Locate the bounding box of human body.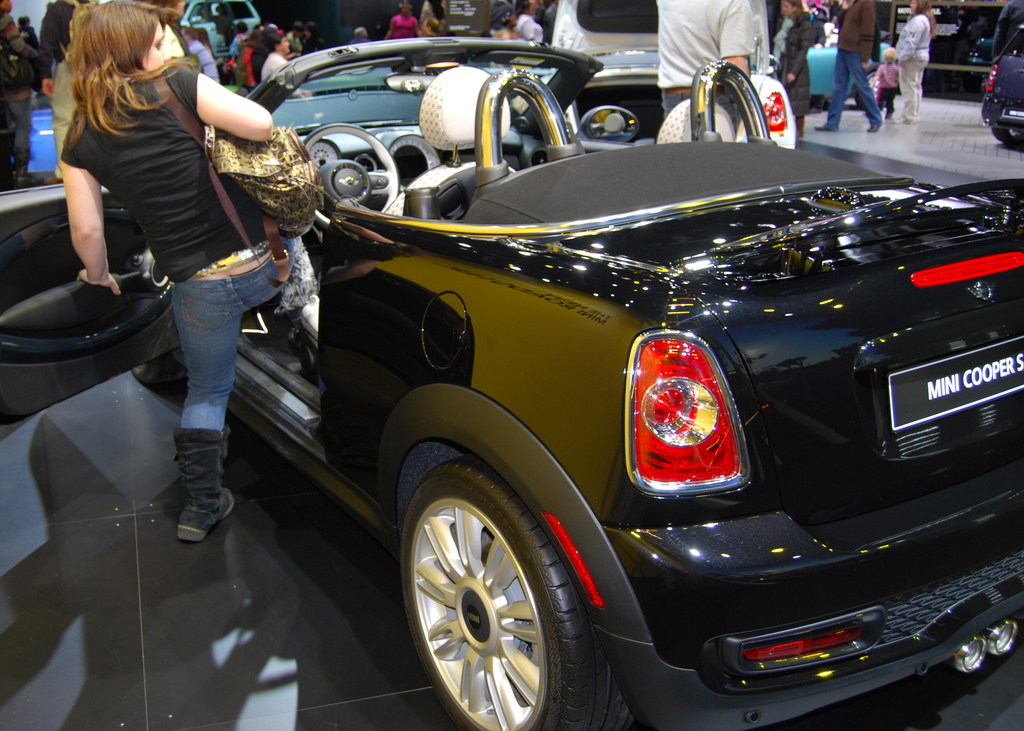
Bounding box: bbox(815, 0, 886, 134).
